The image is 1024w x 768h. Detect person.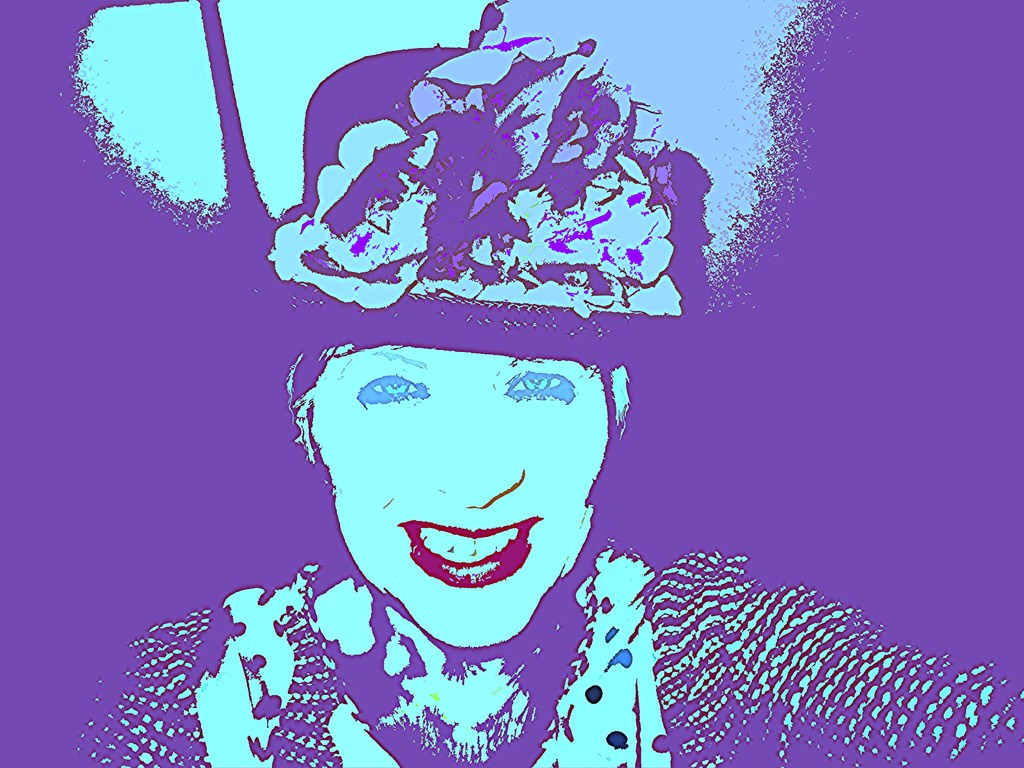
Detection: Rect(72, 0, 1023, 767).
